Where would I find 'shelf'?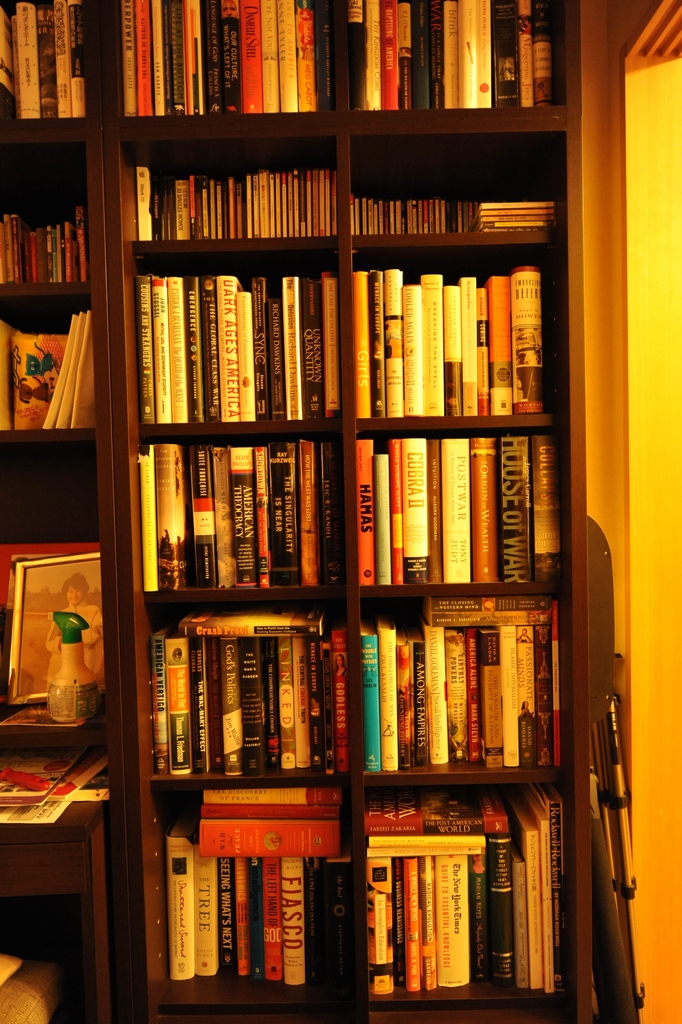
At box(138, 619, 362, 776).
